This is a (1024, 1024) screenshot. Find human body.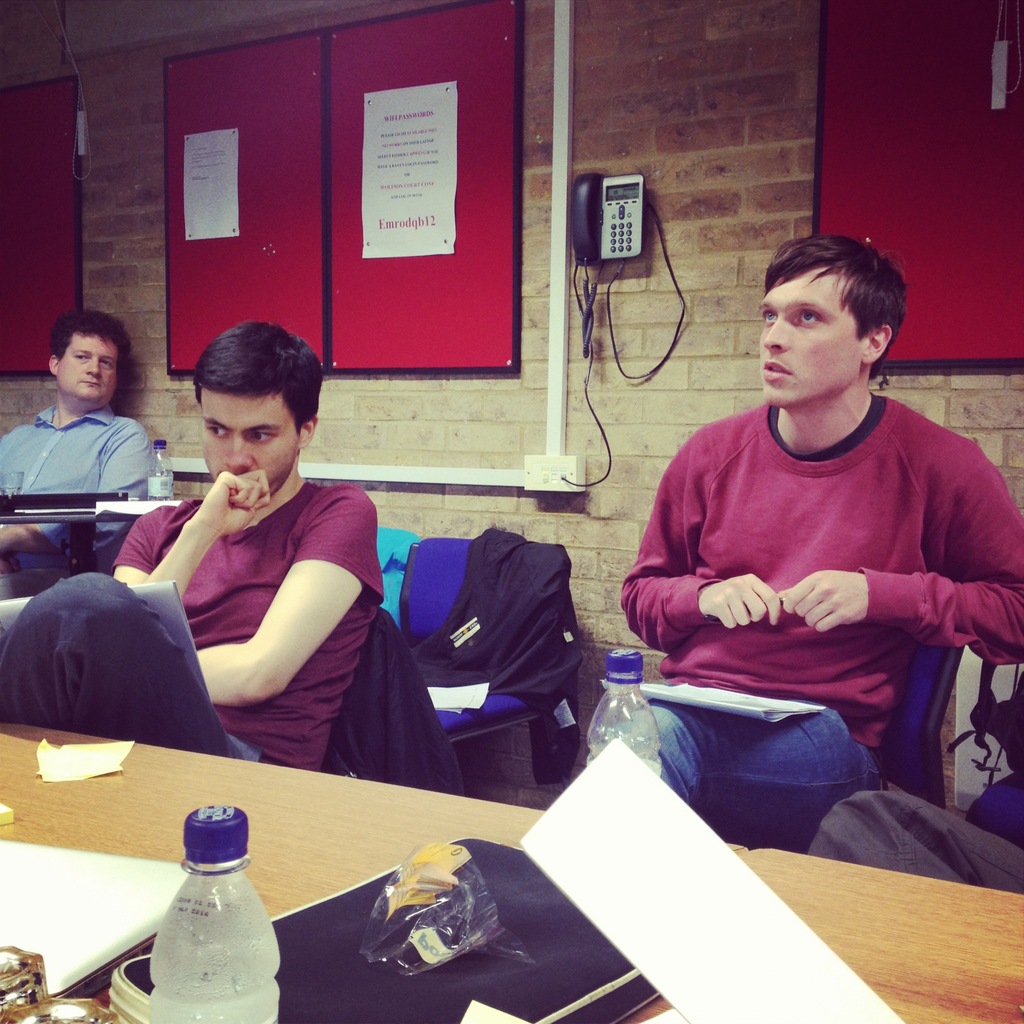
Bounding box: pyautogui.locateOnScreen(0, 404, 159, 607).
